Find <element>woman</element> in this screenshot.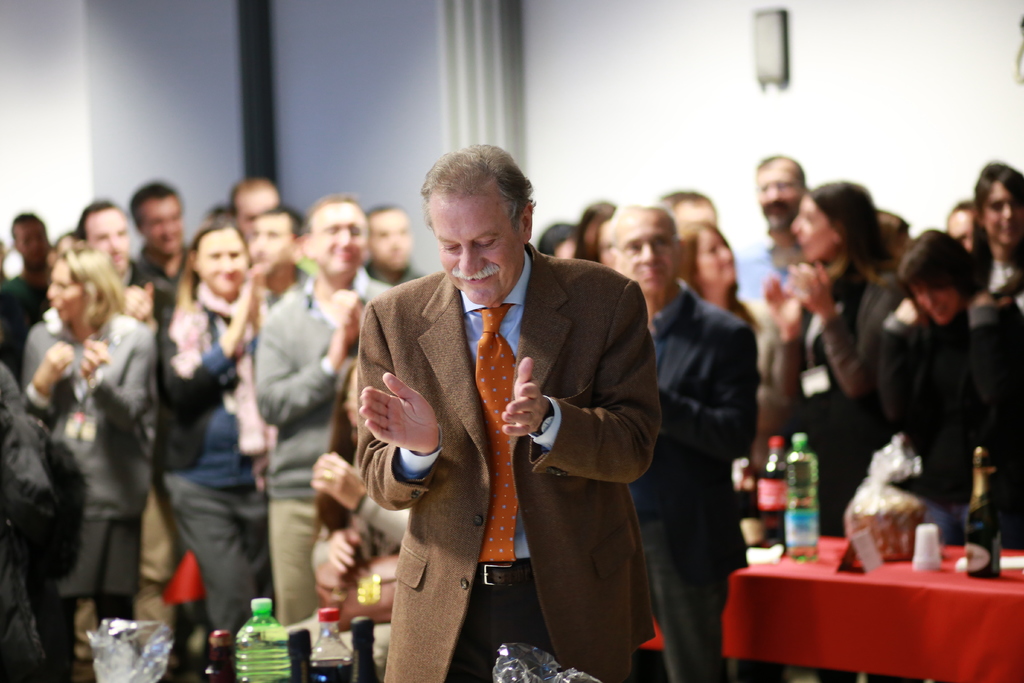
The bounding box for <element>woman</element> is 874:223:1023:551.
